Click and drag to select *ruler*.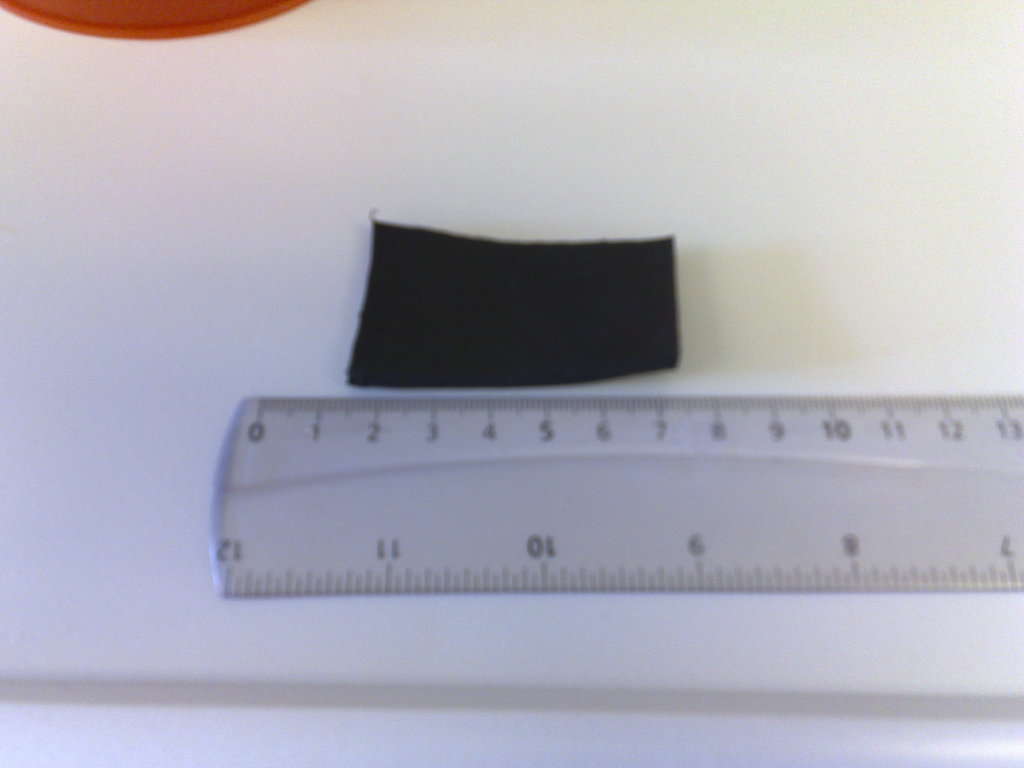
Selection: {"left": 211, "top": 399, "right": 1023, "bottom": 594}.
